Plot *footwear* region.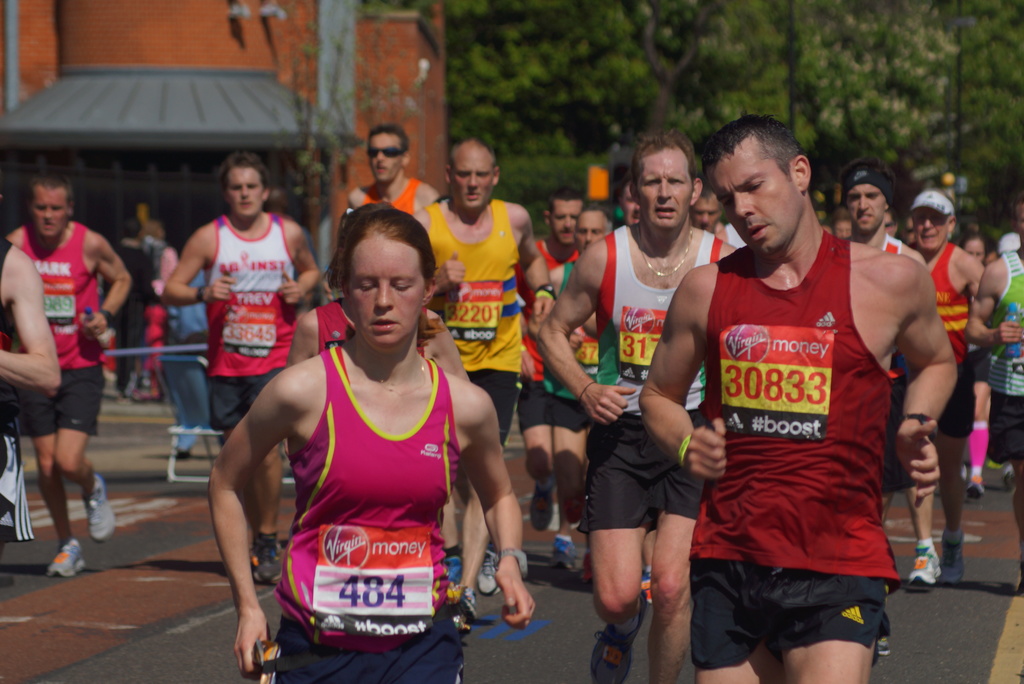
Plotted at box=[47, 540, 86, 582].
